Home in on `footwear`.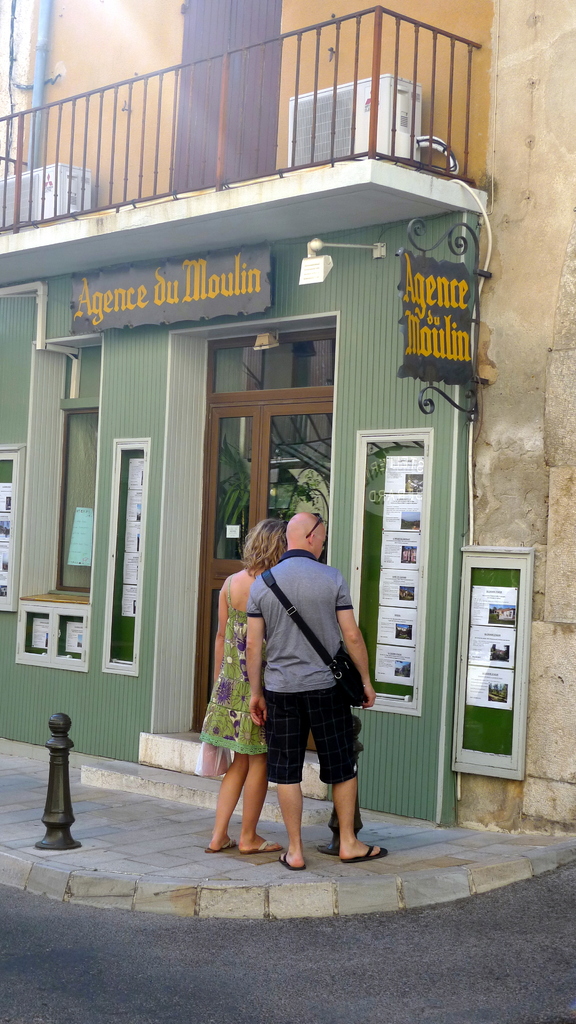
Homed in at 237/840/282/854.
